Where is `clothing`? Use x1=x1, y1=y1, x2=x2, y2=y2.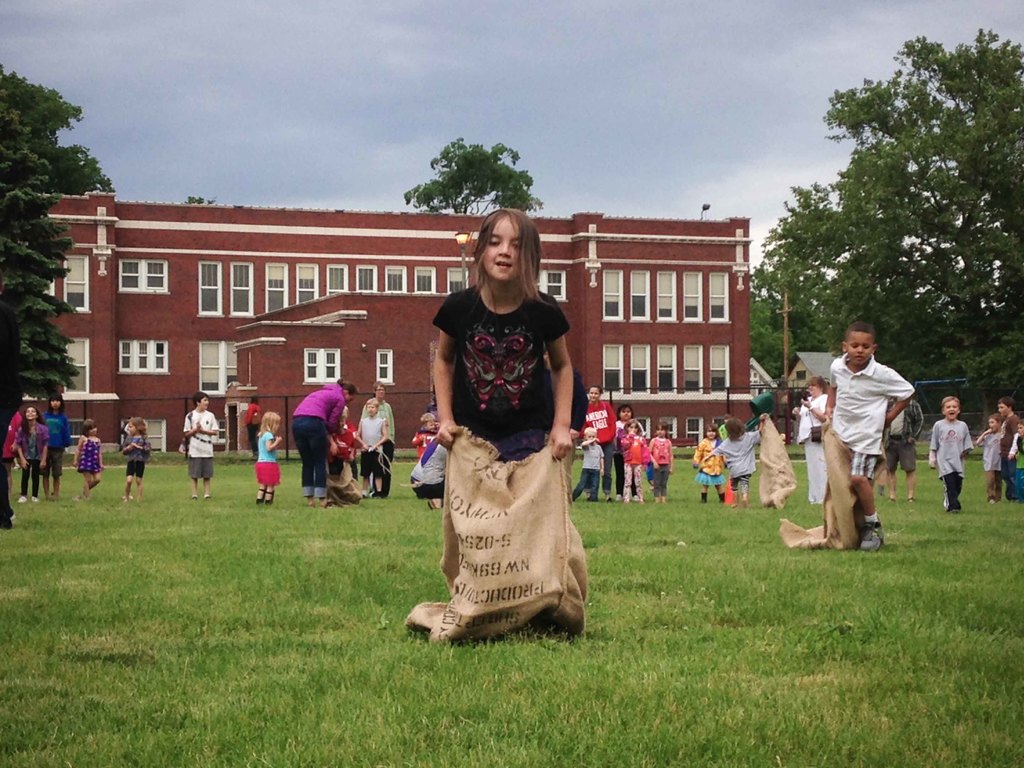
x1=20, y1=456, x2=42, y2=495.
